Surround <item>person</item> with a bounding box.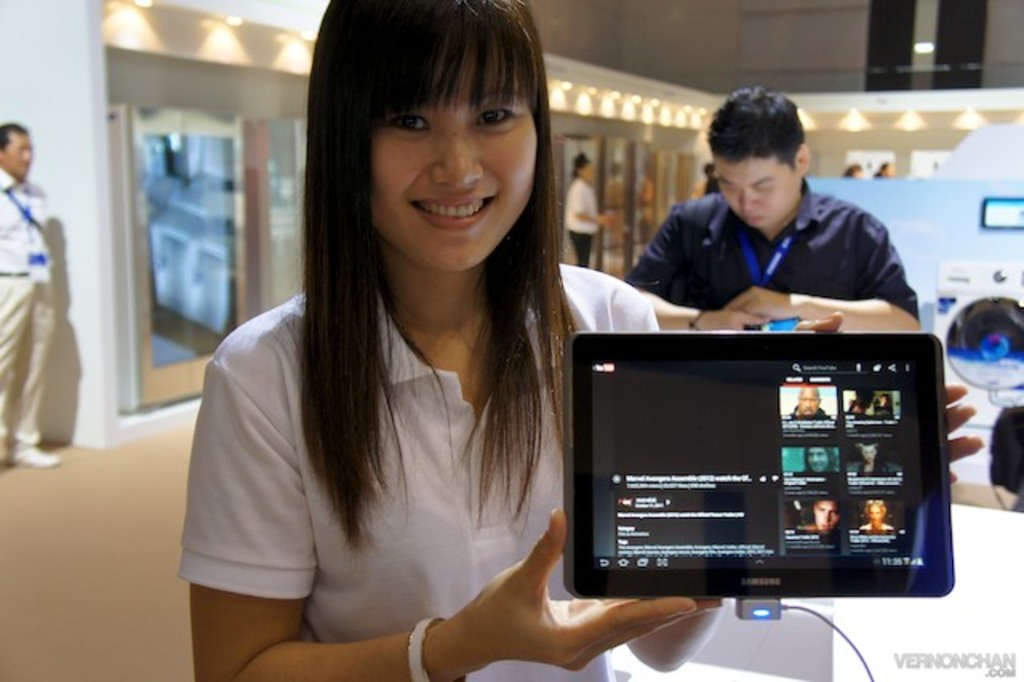
800/443/835/477.
